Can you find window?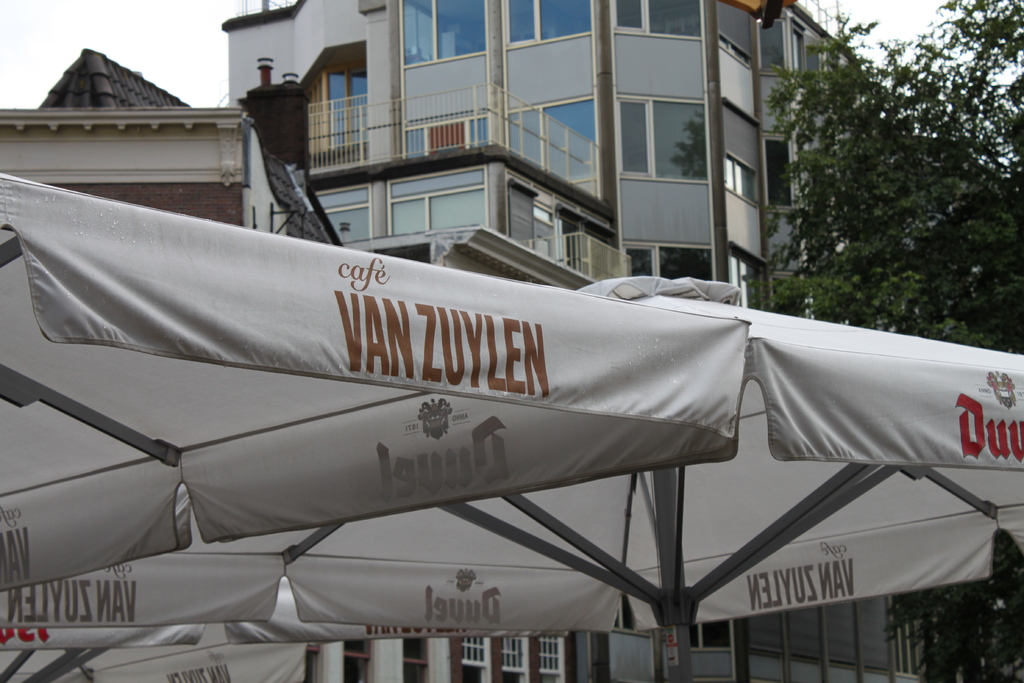
Yes, bounding box: box=[774, 276, 807, 315].
